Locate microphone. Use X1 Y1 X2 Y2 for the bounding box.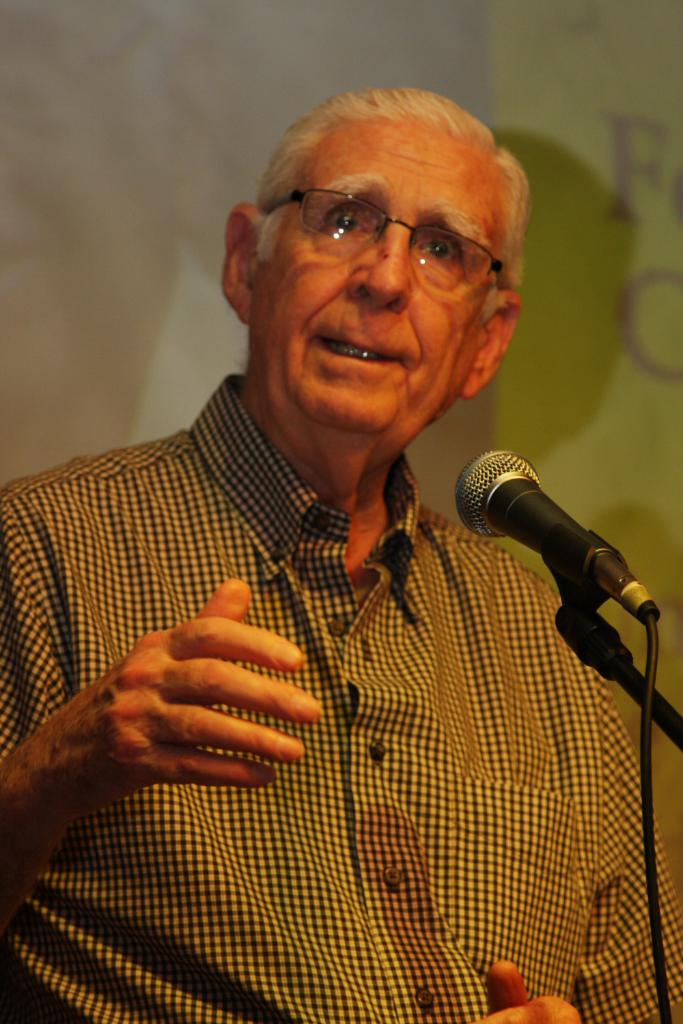
443 455 663 636.
